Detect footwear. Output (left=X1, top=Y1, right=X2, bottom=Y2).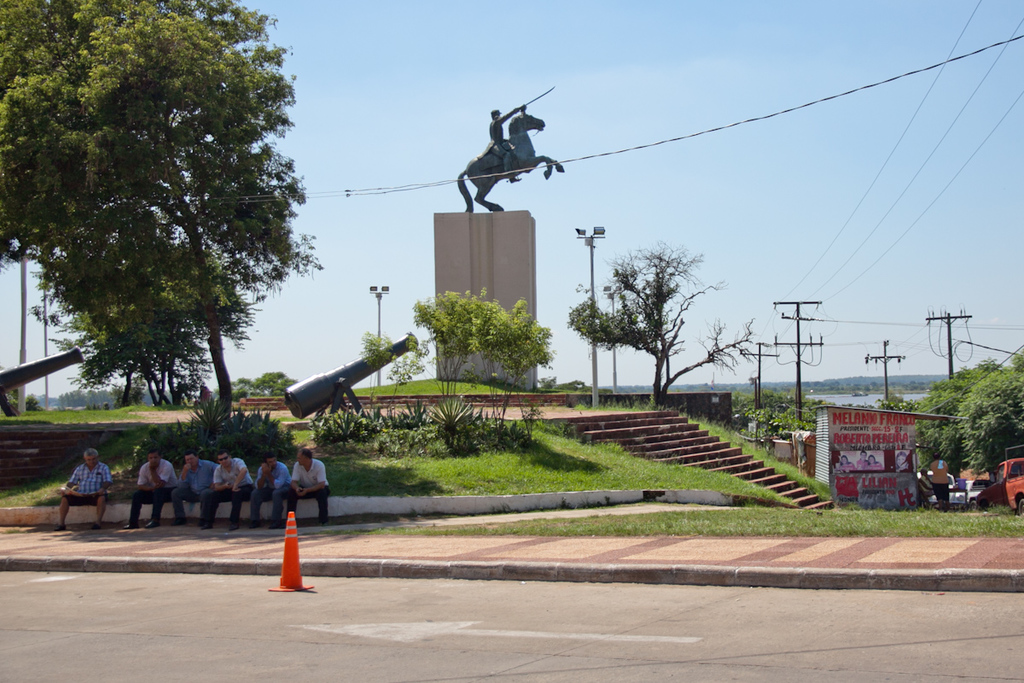
(left=91, top=522, right=99, bottom=529).
